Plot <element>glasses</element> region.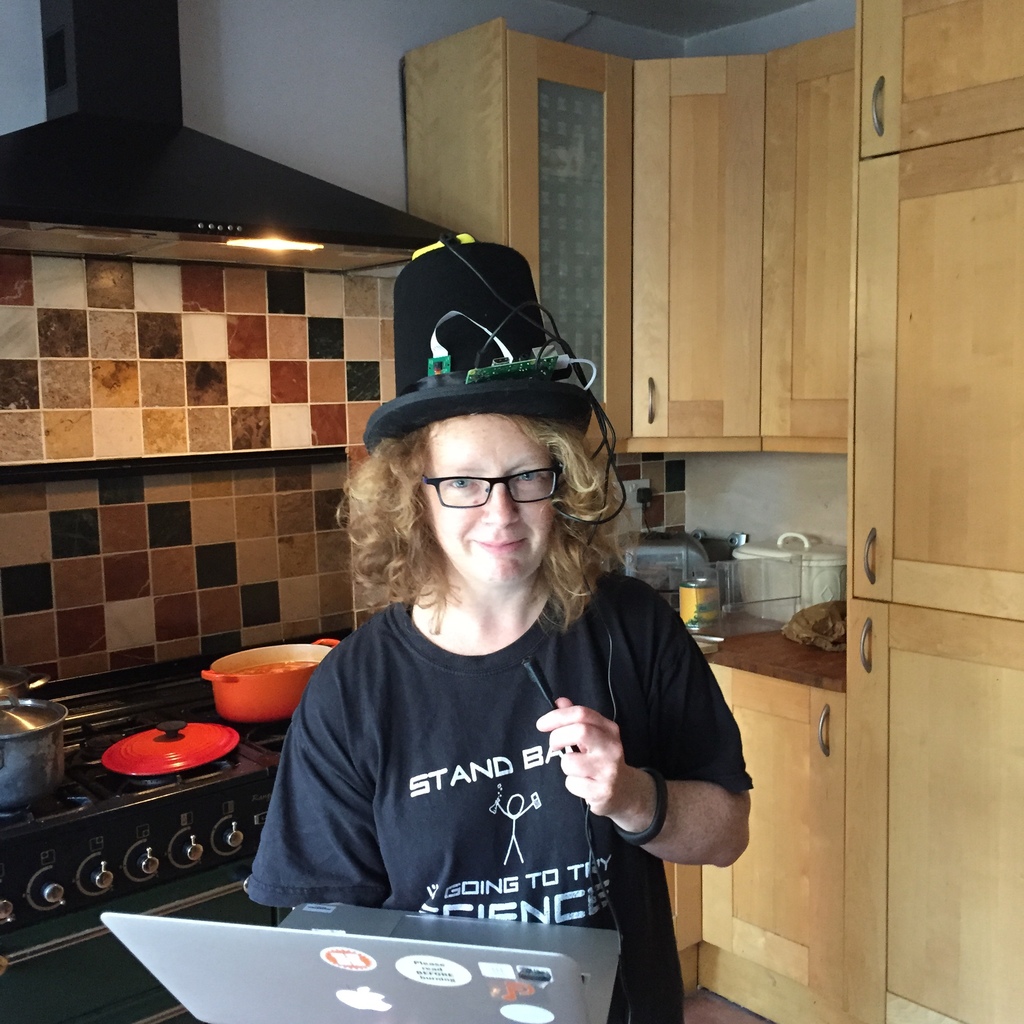
Plotted at region(420, 466, 559, 509).
